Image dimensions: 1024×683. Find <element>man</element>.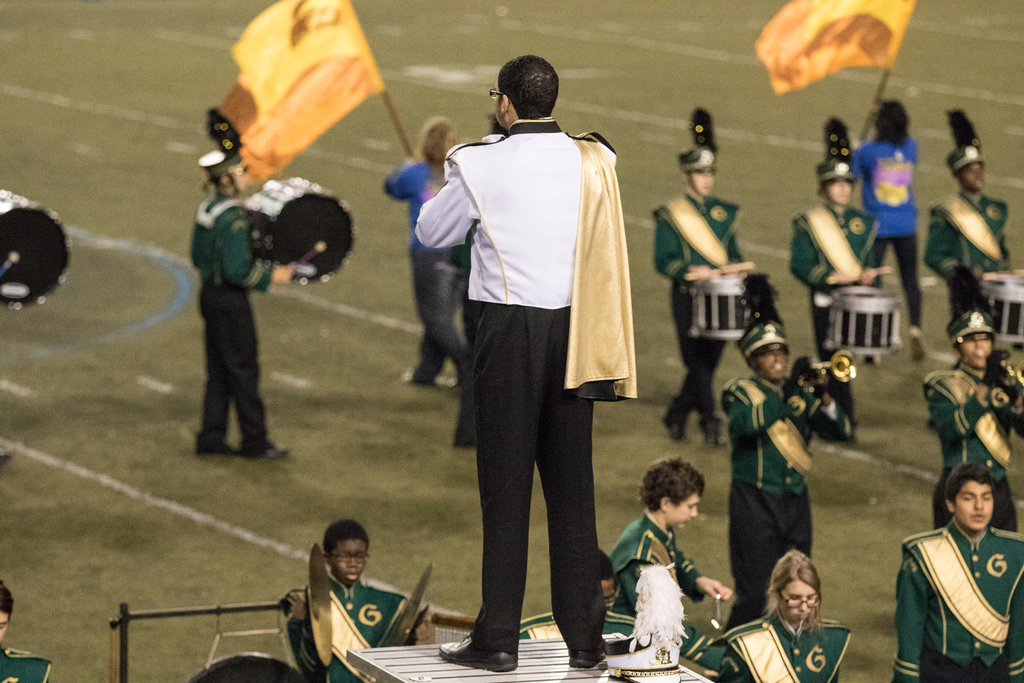
[left=598, top=544, right=617, bottom=604].
